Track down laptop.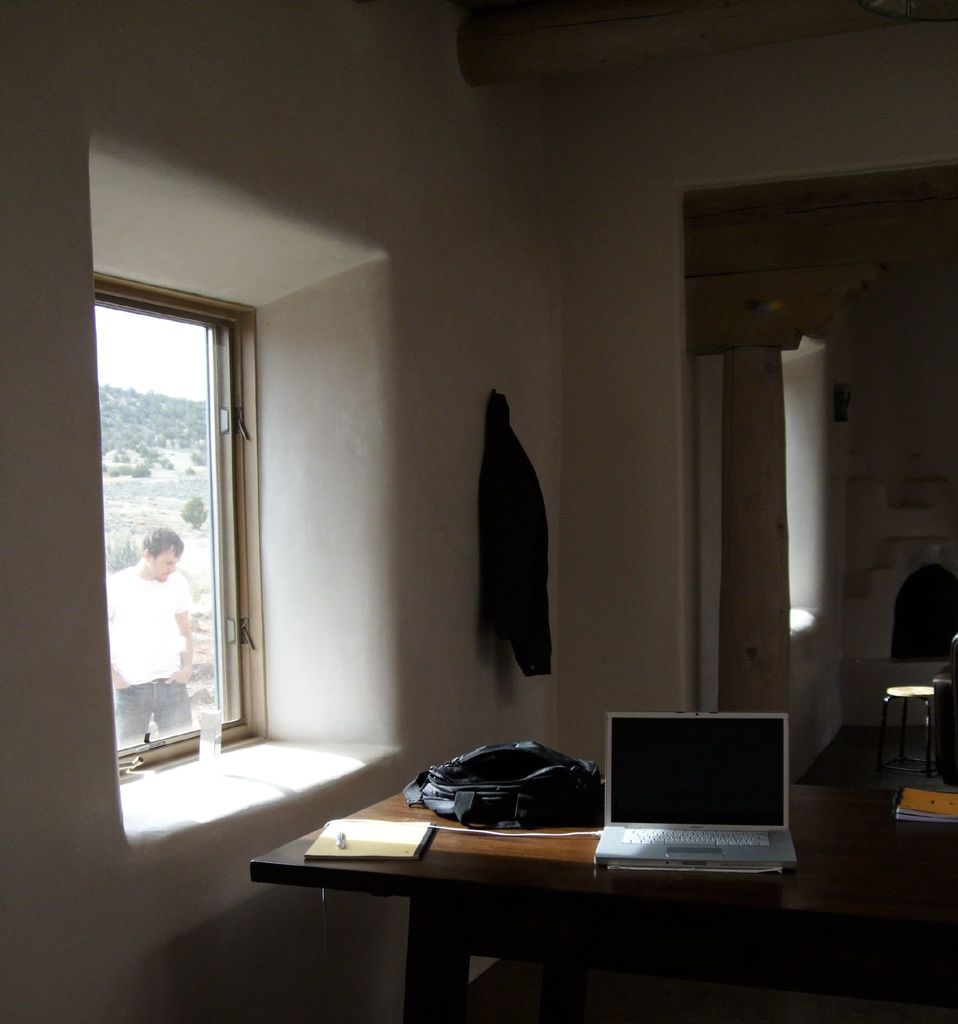
Tracked to [left=585, top=701, right=790, bottom=886].
